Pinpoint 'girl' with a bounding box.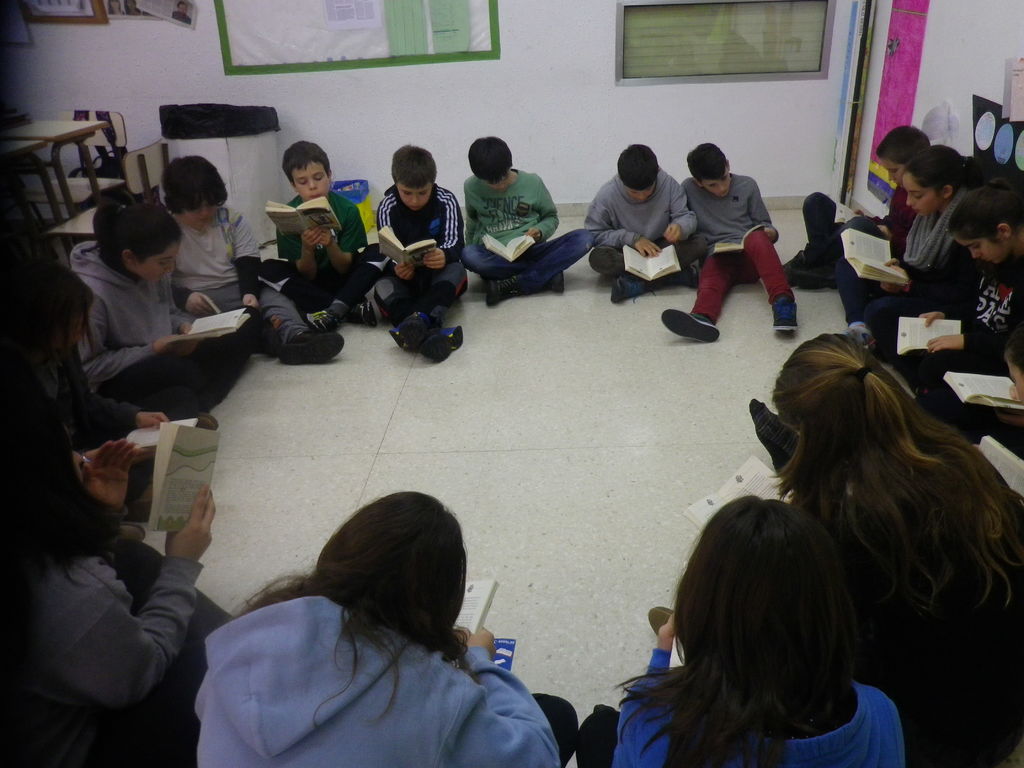
2 392 218 767.
